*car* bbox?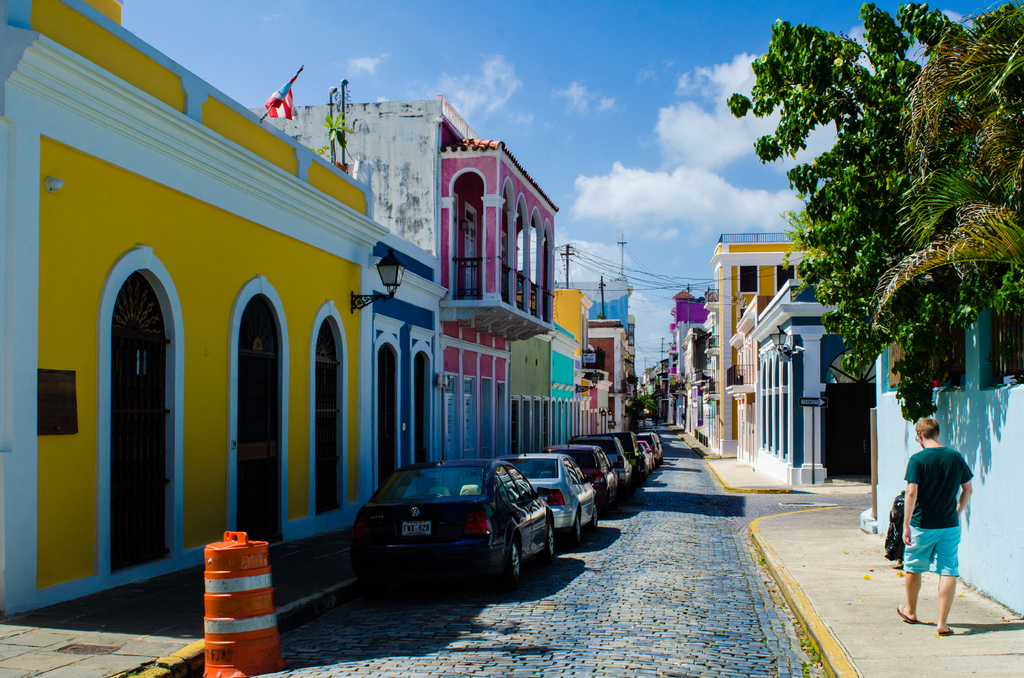
545:444:616:522
